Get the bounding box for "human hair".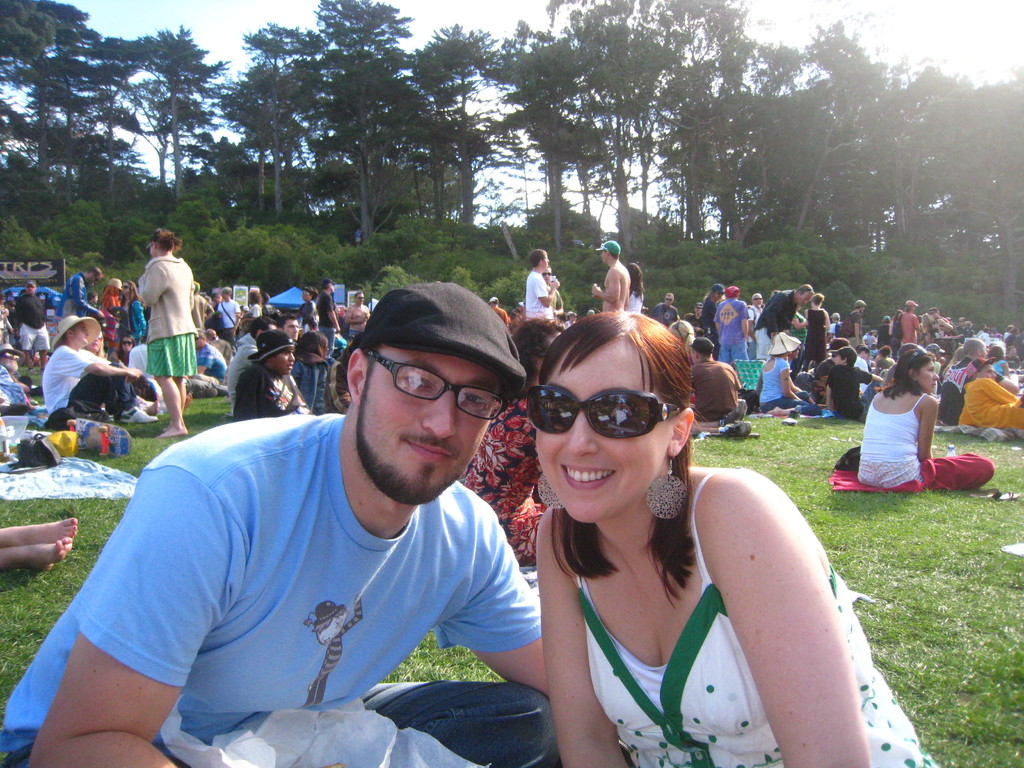
276,316,296,326.
